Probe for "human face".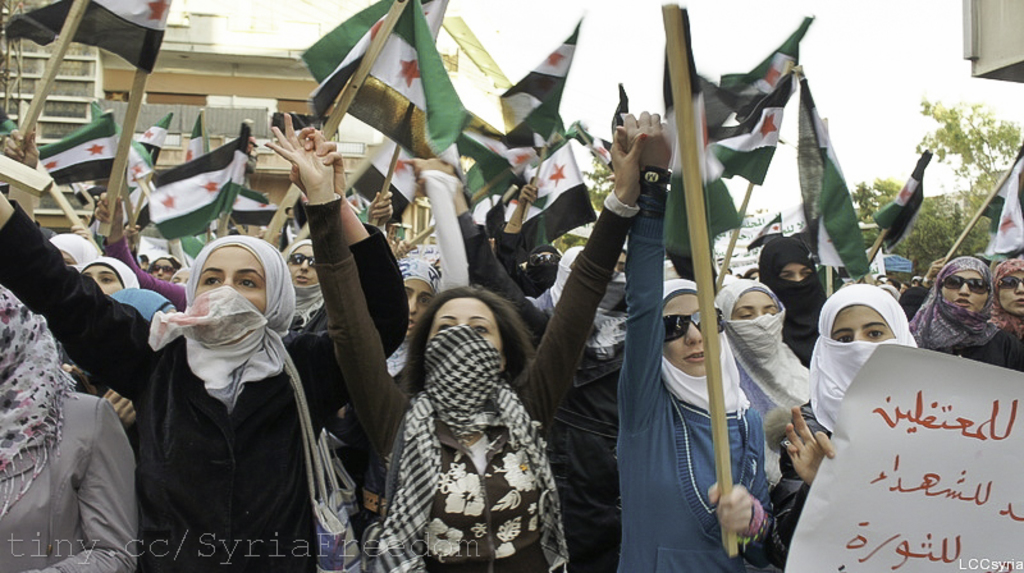
Probe result: {"left": 402, "top": 283, "right": 435, "bottom": 336}.
